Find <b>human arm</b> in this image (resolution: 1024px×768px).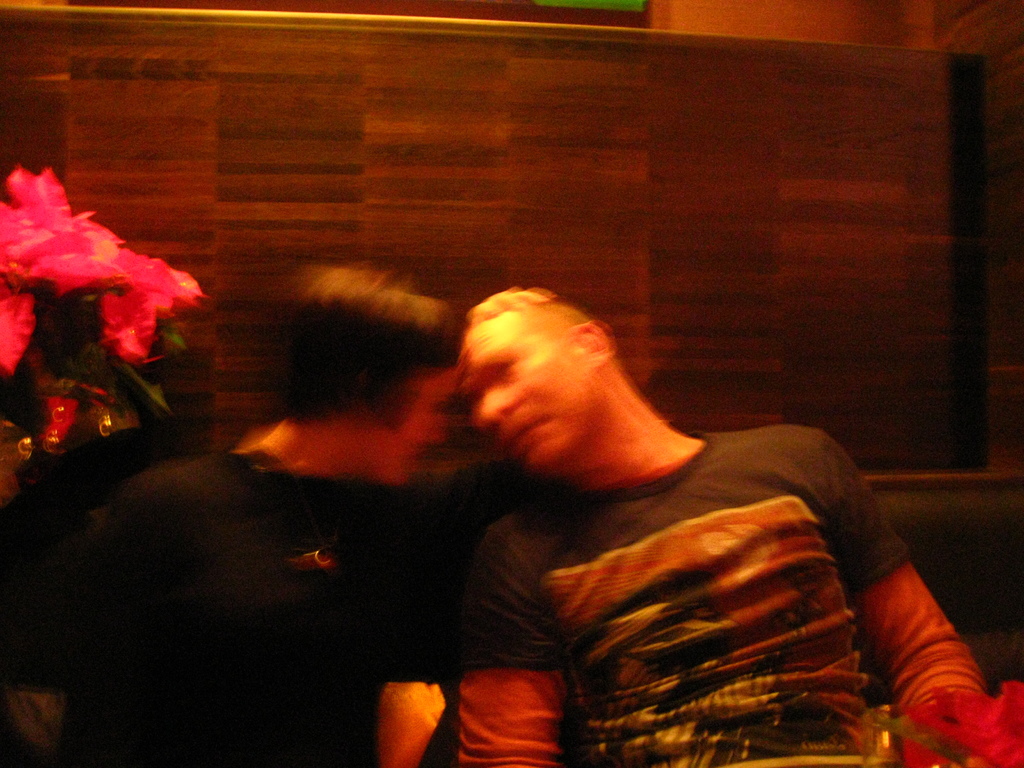
<box>448,516,571,767</box>.
